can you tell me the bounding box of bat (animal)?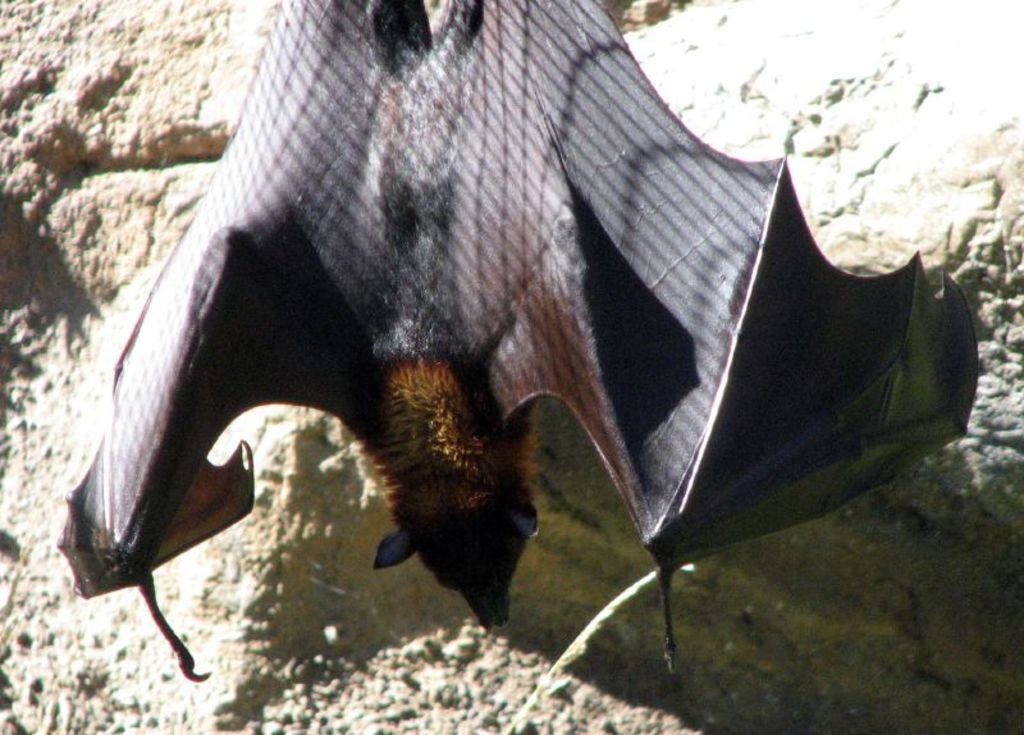
bbox=(51, 0, 983, 686).
